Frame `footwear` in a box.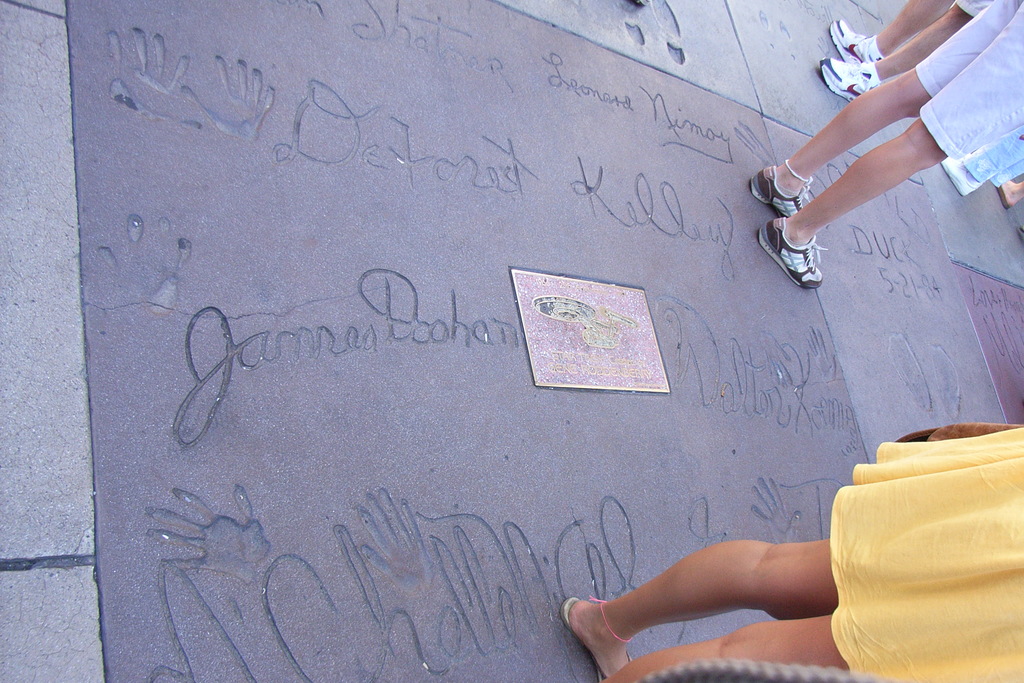
(751,160,810,223).
